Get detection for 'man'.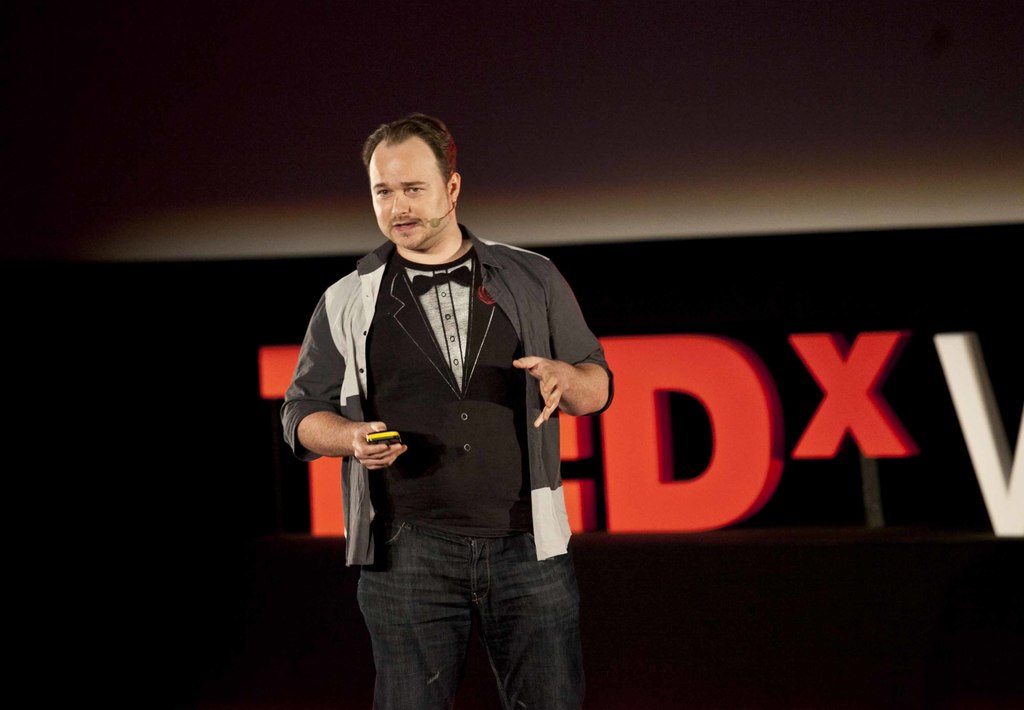
Detection: [x1=283, y1=110, x2=620, y2=682].
